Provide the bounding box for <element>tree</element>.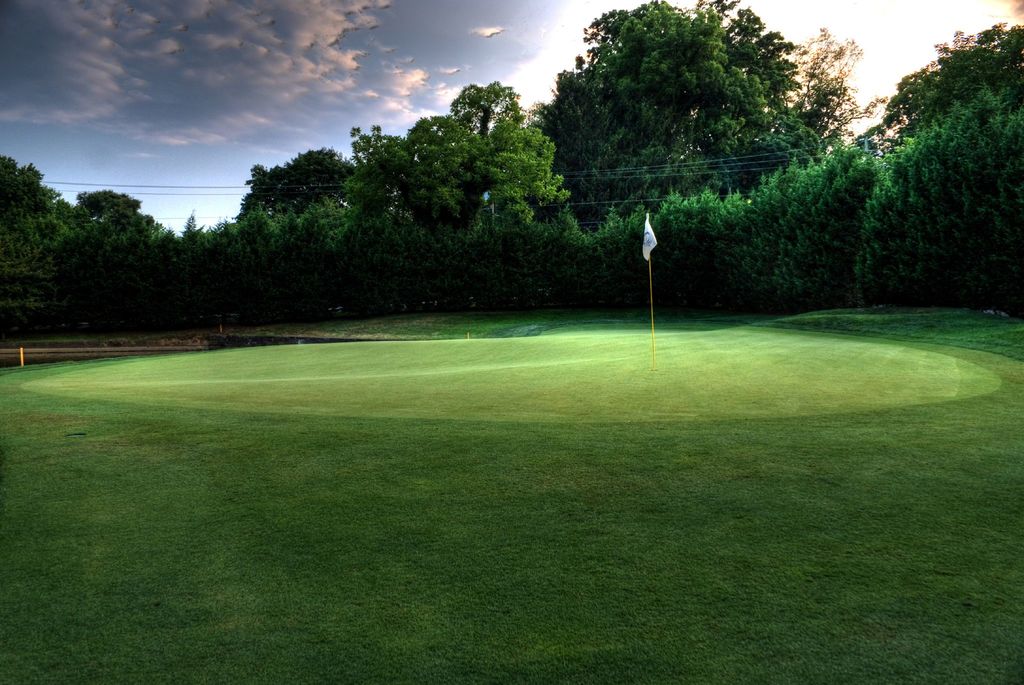
<region>521, 1, 825, 229</region>.
